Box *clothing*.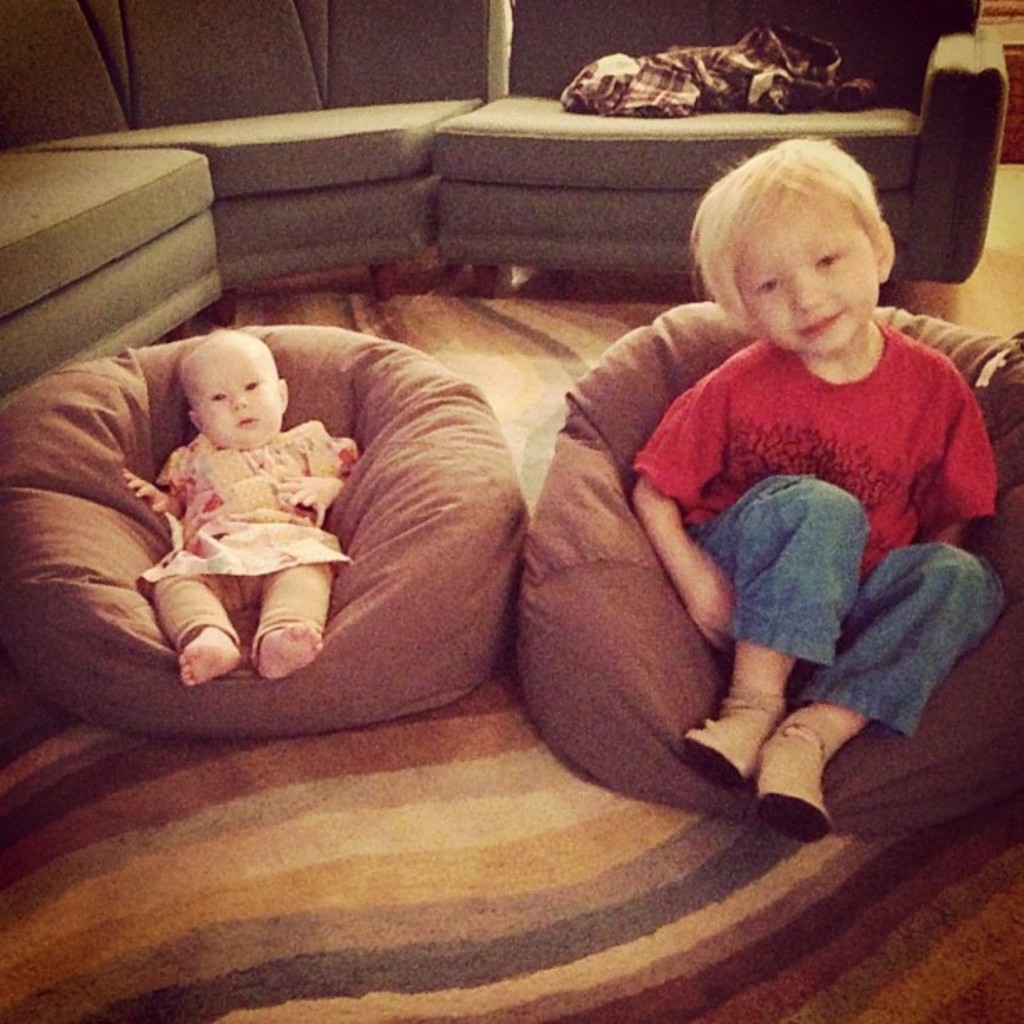
bbox=(632, 301, 999, 582).
